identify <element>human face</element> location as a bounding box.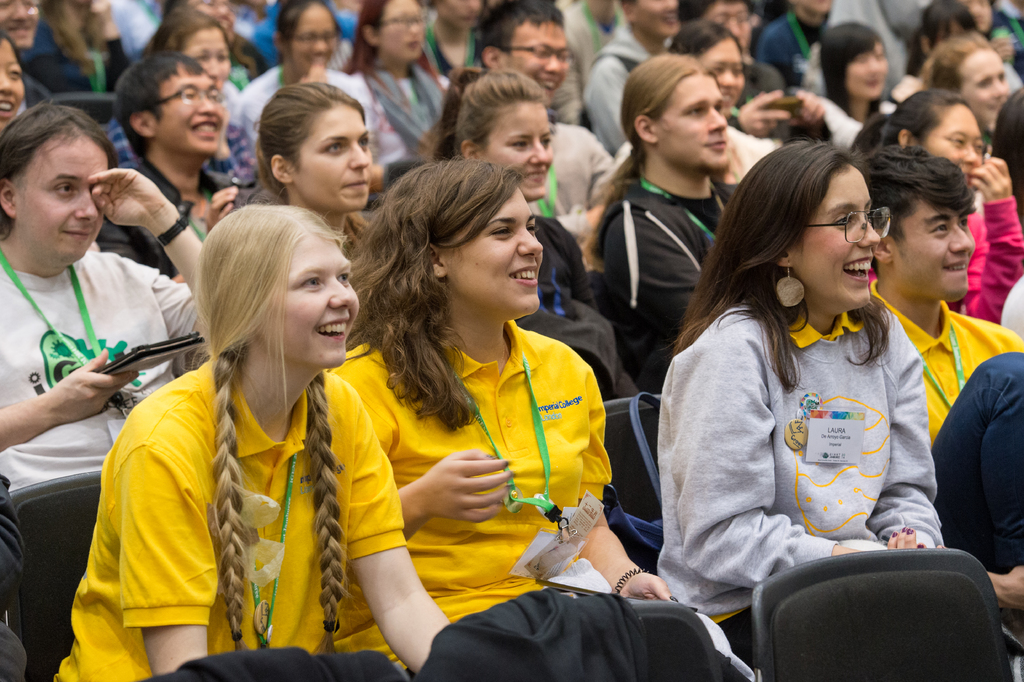
BBox(0, 37, 24, 126).
